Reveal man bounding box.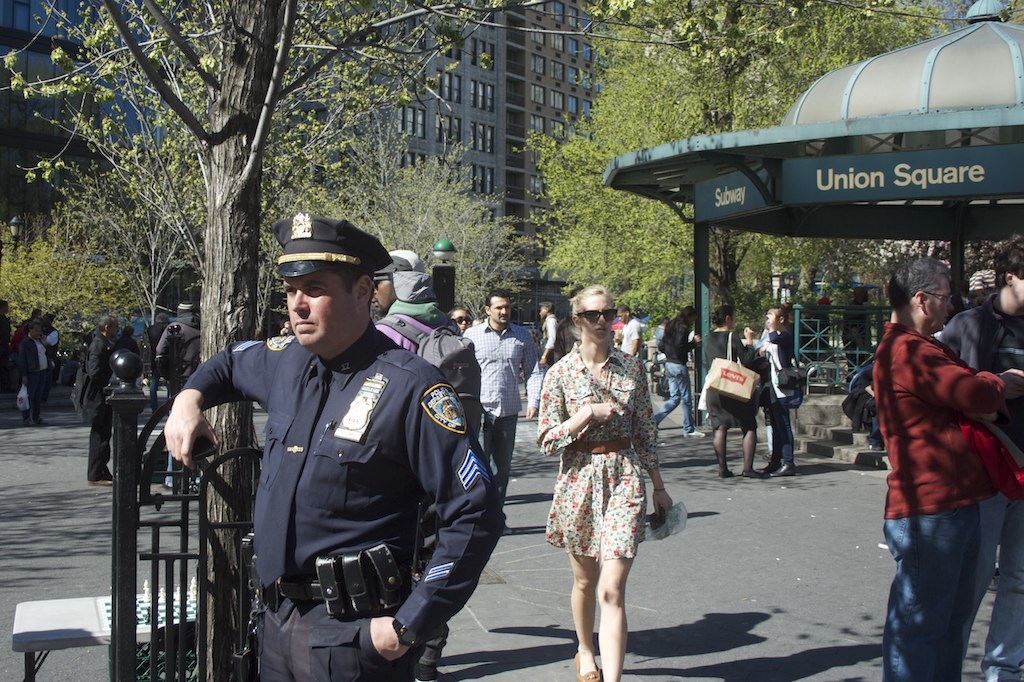
Revealed: pyautogui.locateOnScreen(613, 302, 648, 358).
